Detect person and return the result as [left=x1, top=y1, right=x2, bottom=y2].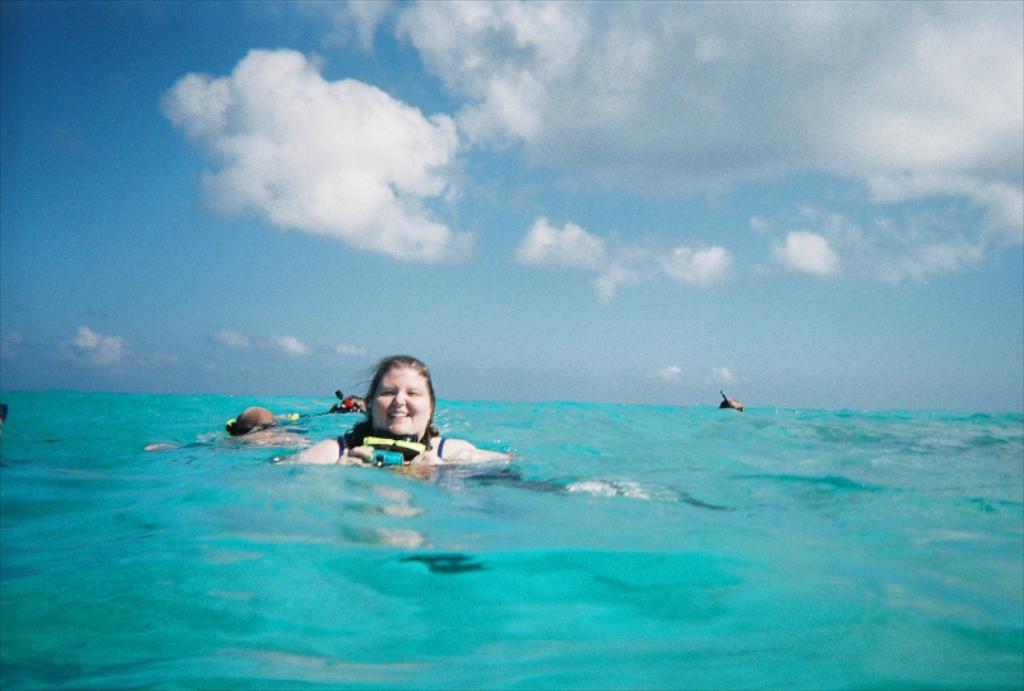
[left=282, top=353, right=649, bottom=553].
